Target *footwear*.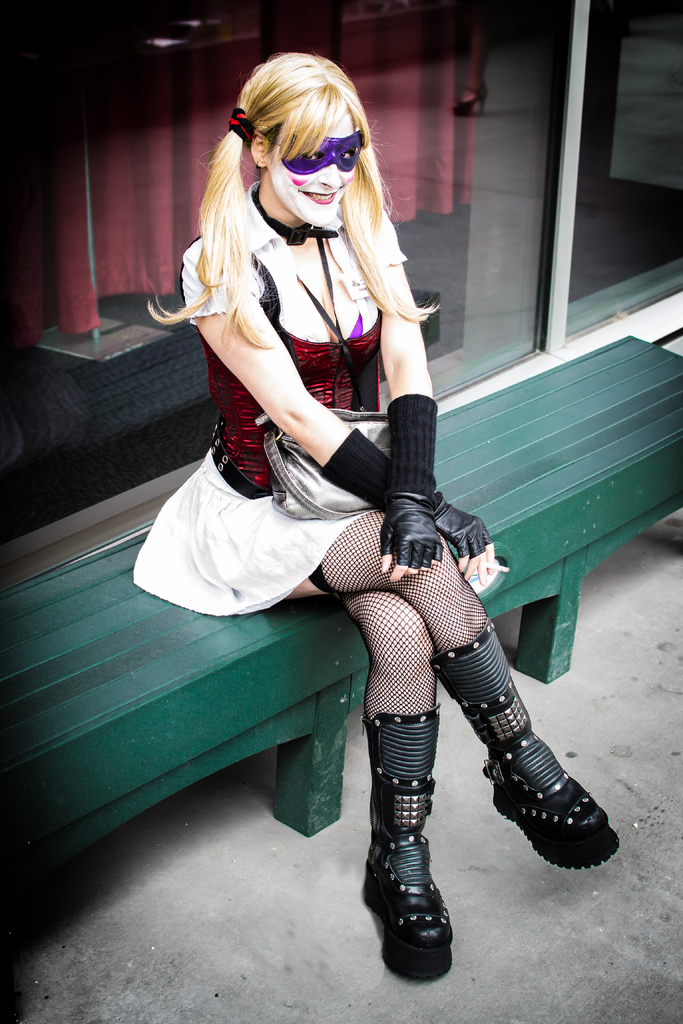
Target region: x1=477 y1=701 x2=613 y2=887.
